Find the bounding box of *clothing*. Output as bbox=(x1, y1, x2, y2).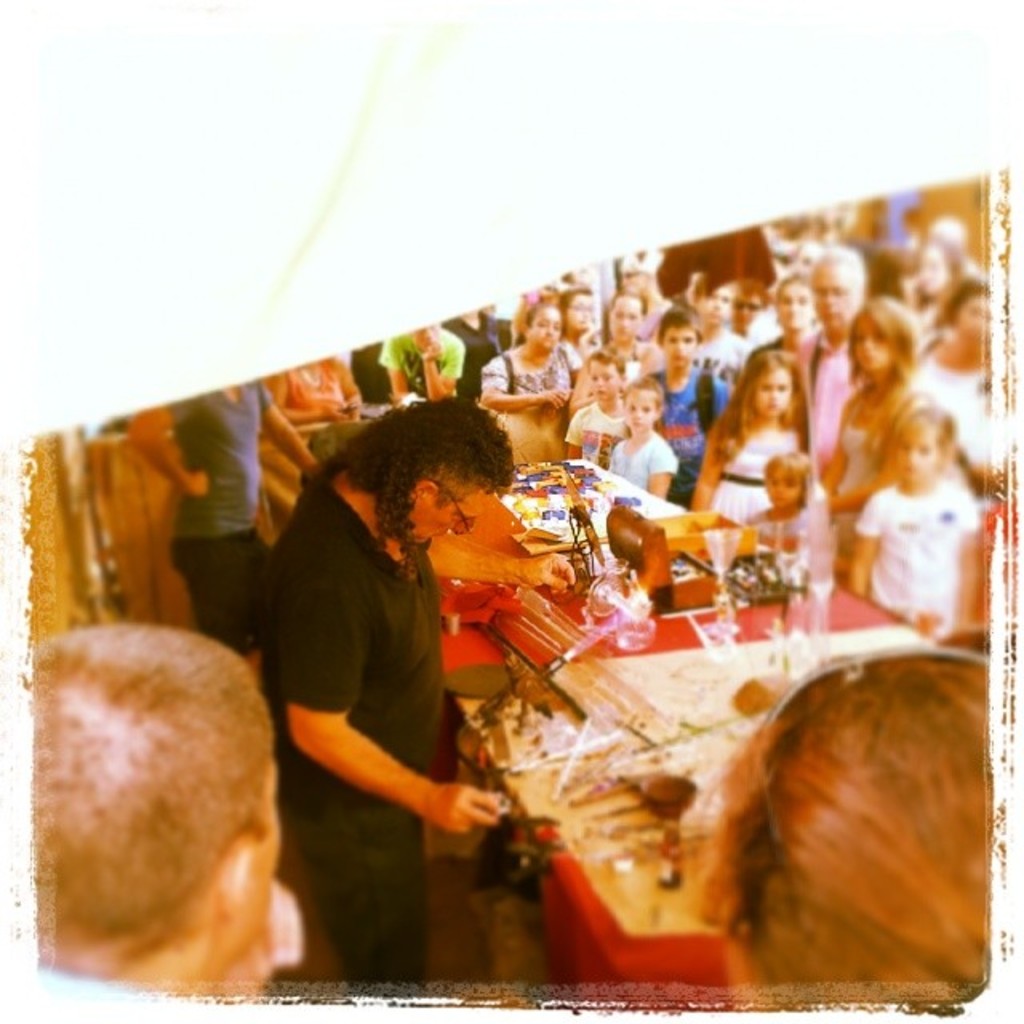
bbox=(816, 379, 936, 523).
